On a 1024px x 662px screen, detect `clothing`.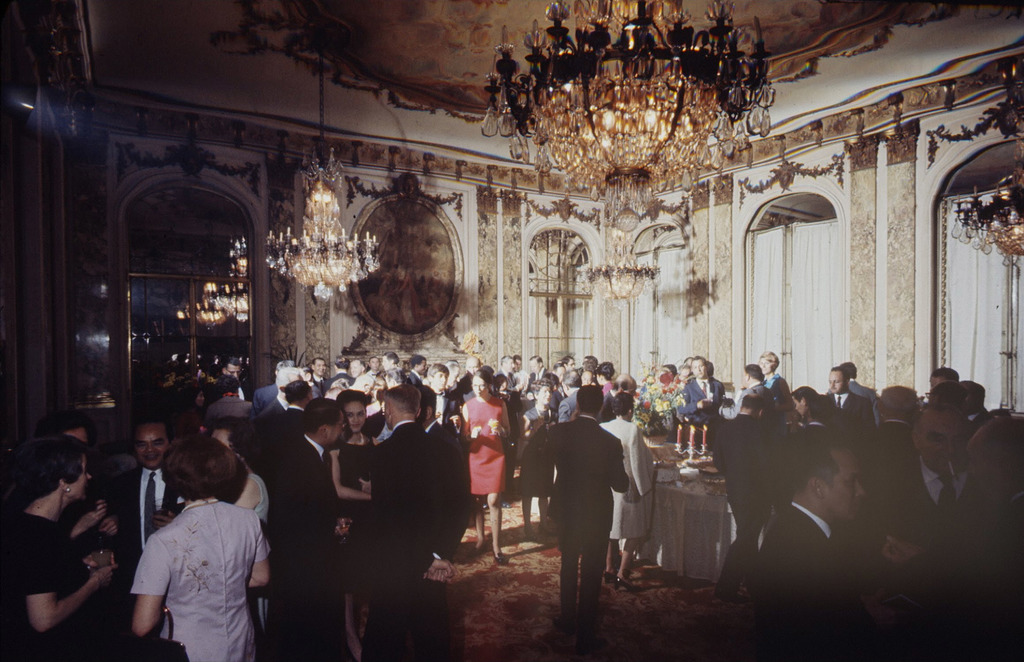
(x1=307, y1=384, x2=321, y2=402).
